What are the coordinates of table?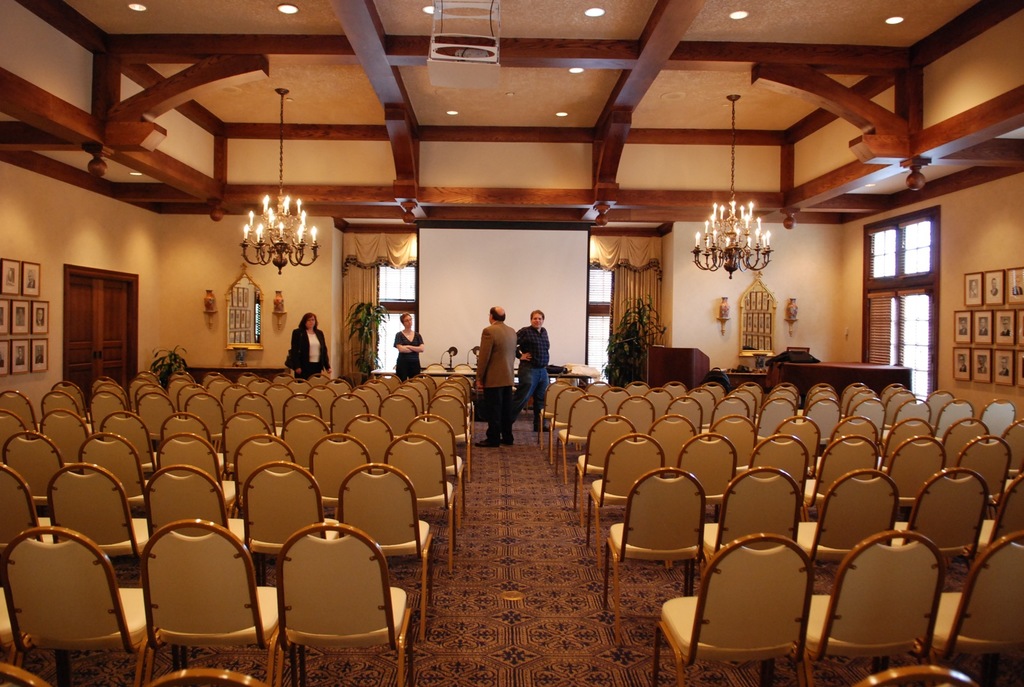
box(717, 340, 927, 418).
